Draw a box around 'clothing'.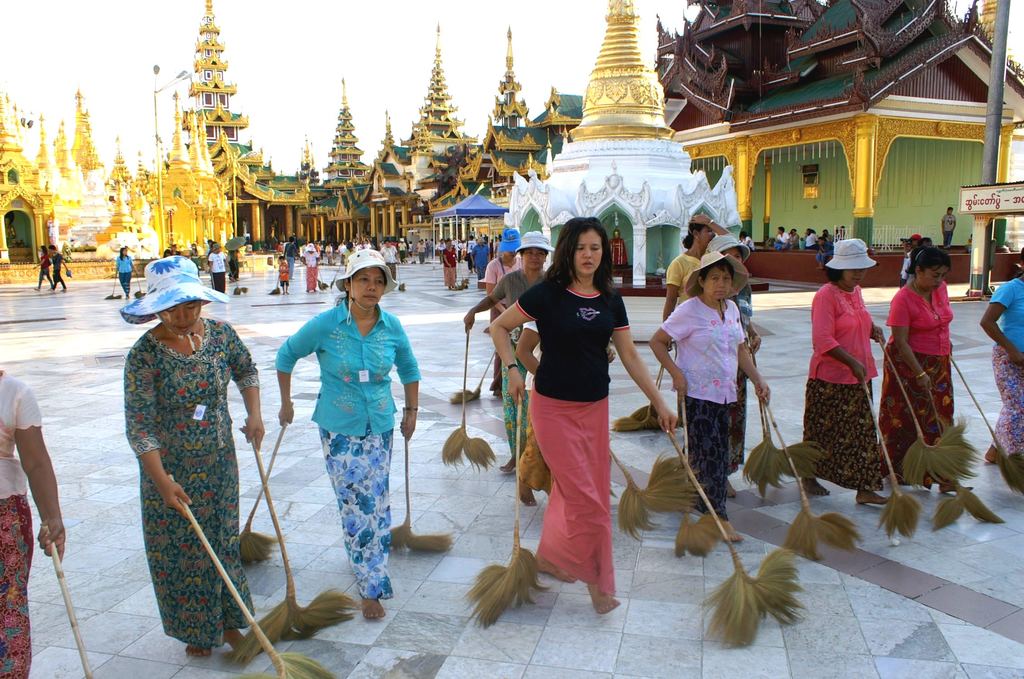
{"left": 516, "top": 272, "right": 630, "bottom": 401}.
